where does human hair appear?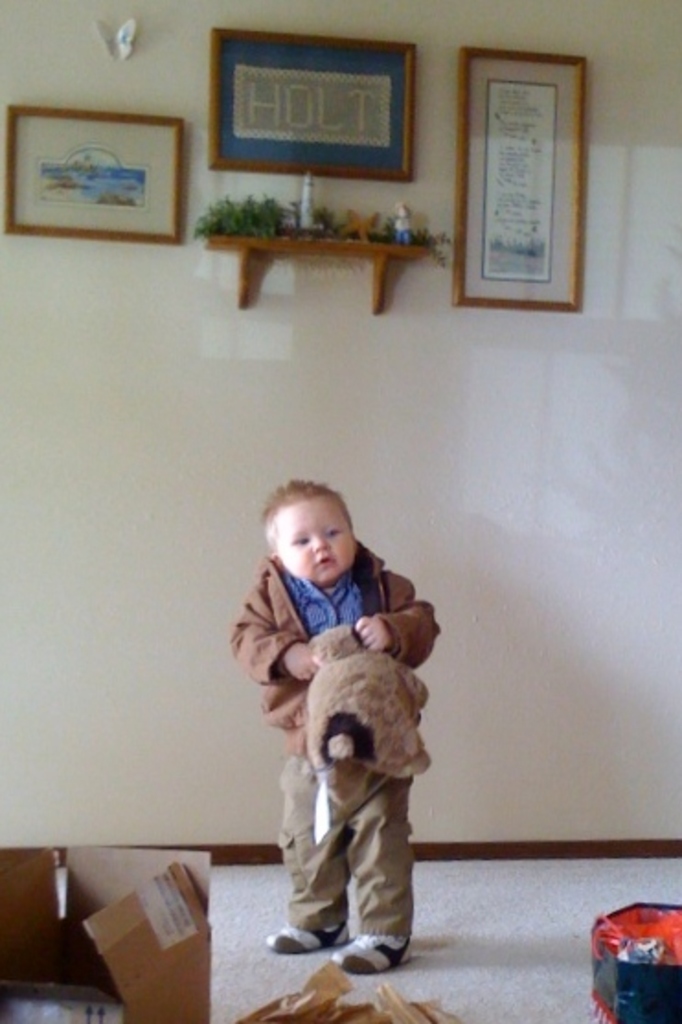
Appears at [x1=257, y1=476, x2=346, y2=542].
